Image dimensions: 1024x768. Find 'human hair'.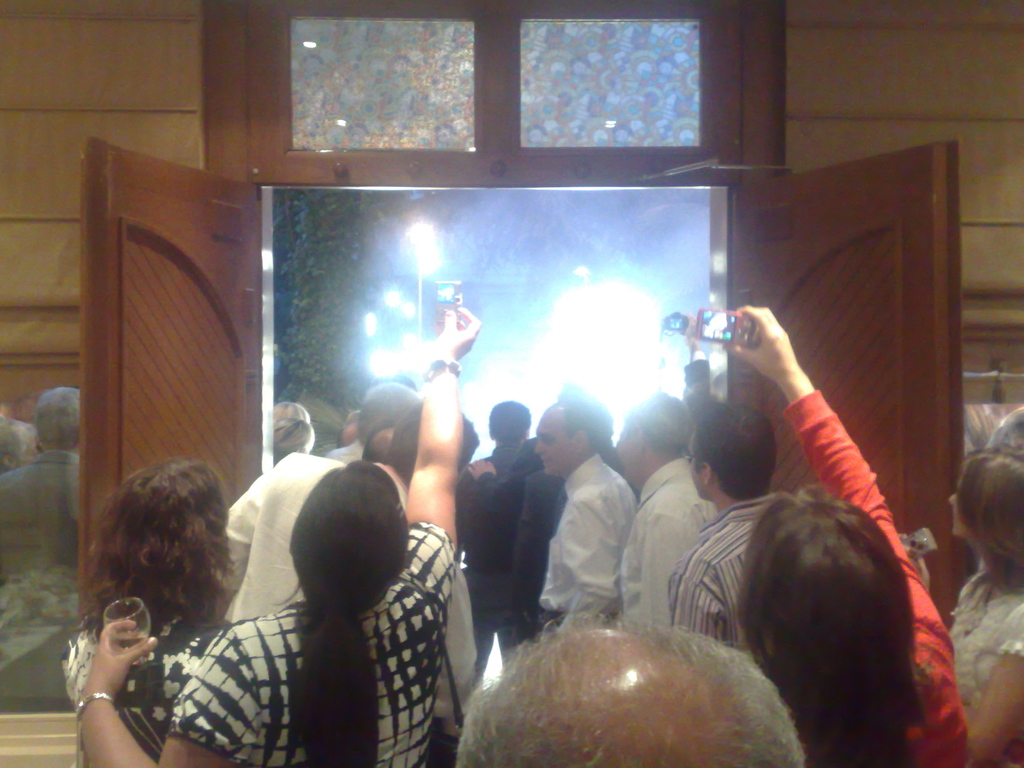
273 400 309 424.
